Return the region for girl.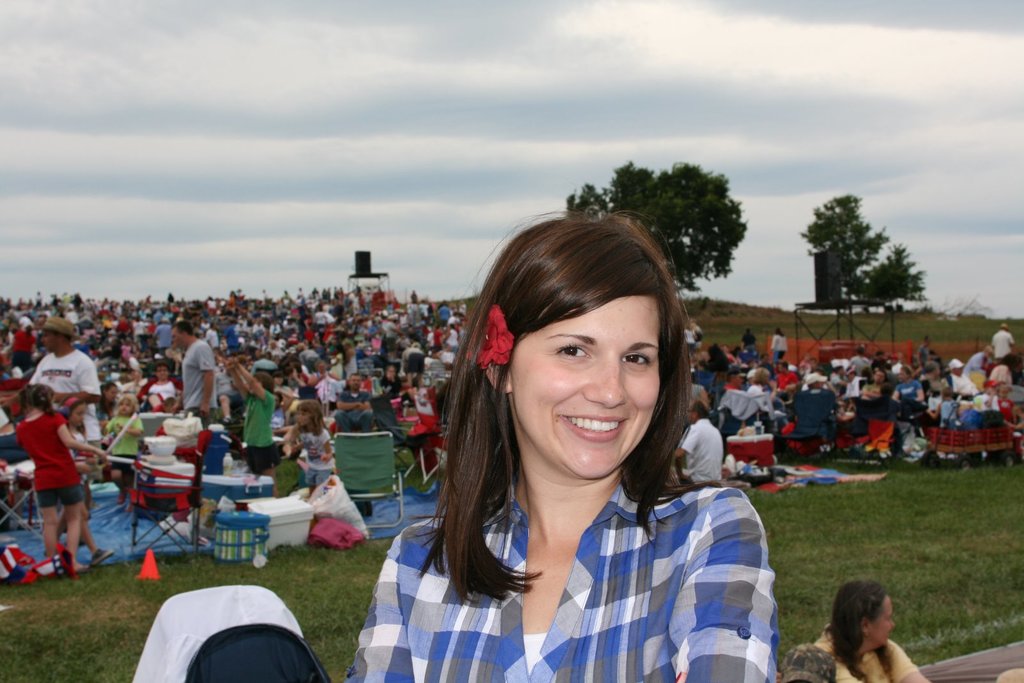
49 406 98 557.
